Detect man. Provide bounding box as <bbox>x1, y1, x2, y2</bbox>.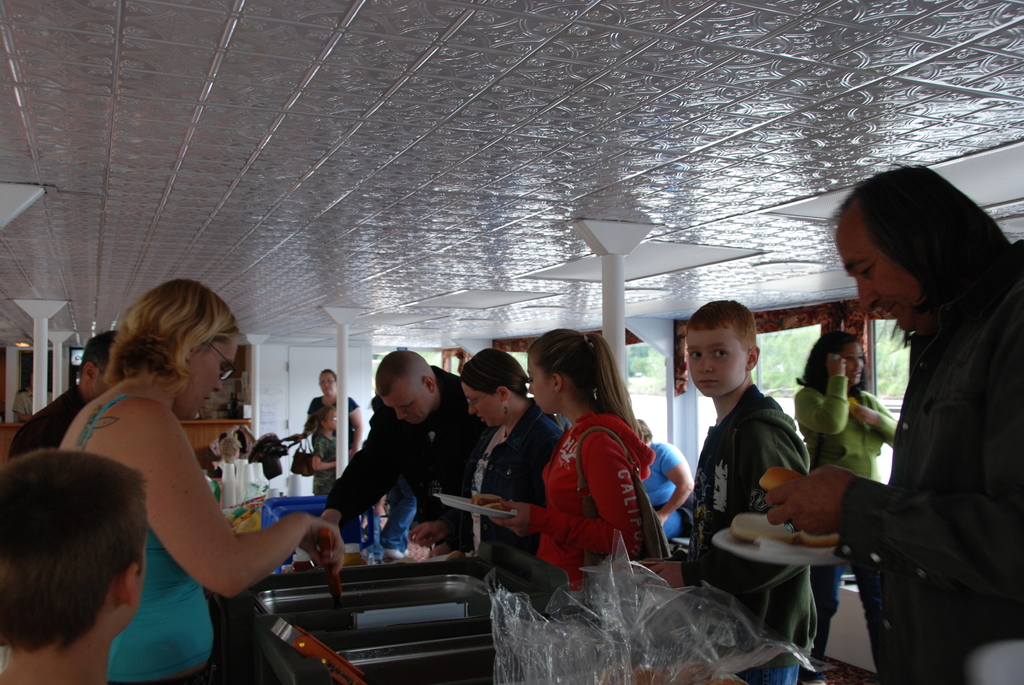
<bbox>13, 334, 145, 468</bbox>.
